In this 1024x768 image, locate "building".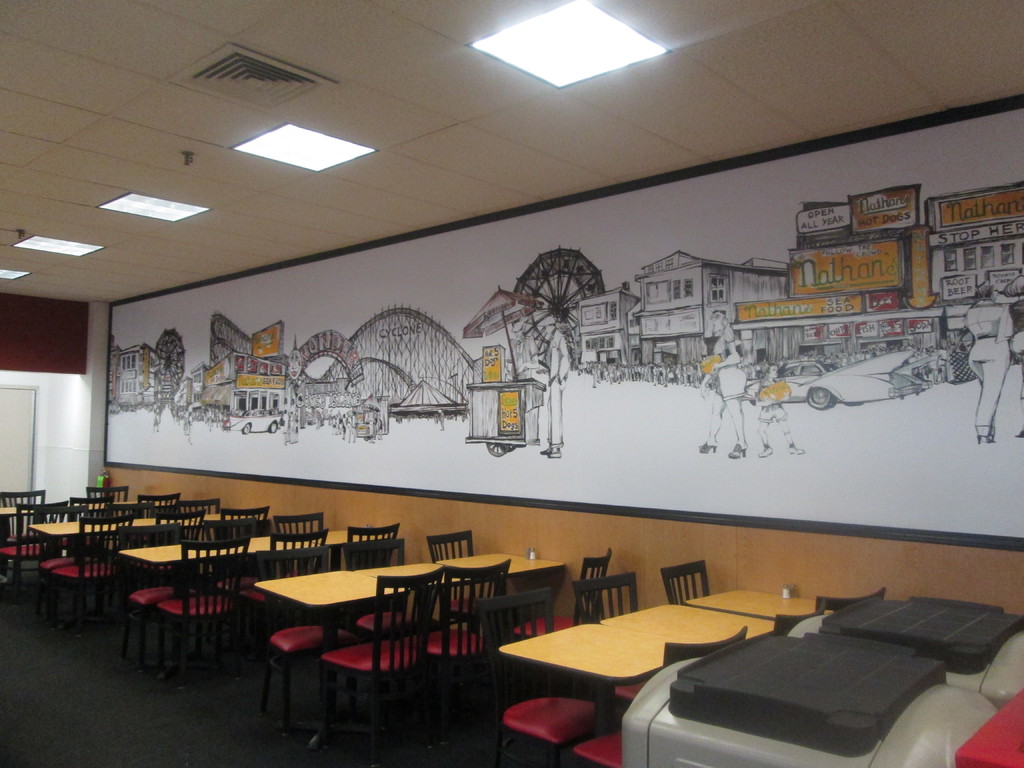
Bounding box: box(203, 342, 282, 416).
